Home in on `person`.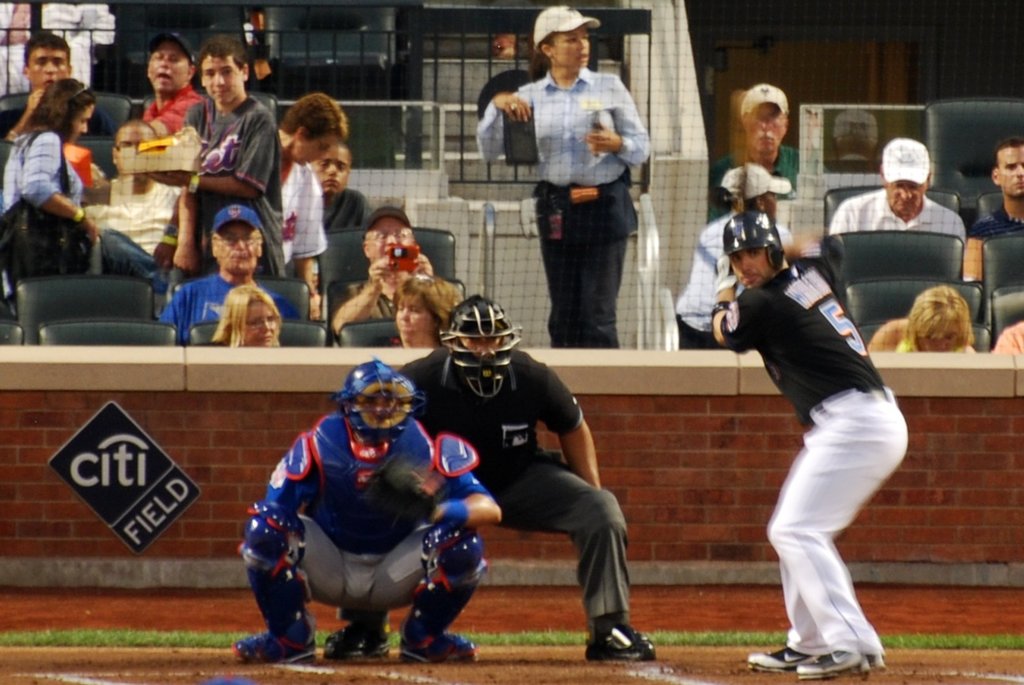
Homed in at [6, 32, 72, 141].
